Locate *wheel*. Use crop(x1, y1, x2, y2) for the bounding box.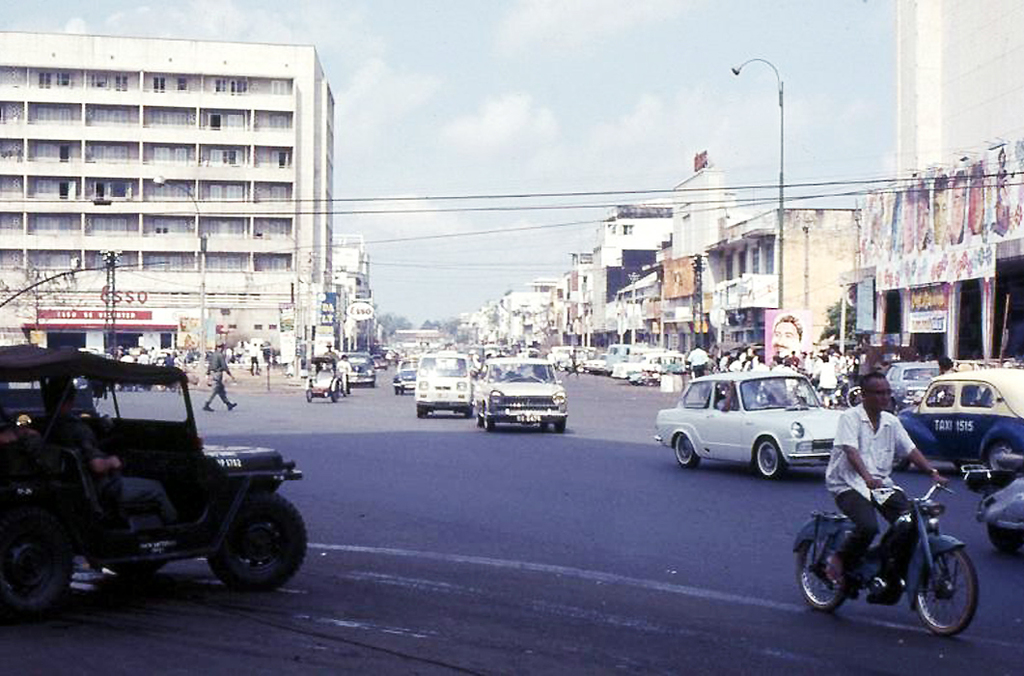
crop(331, 382, 338, 403).
